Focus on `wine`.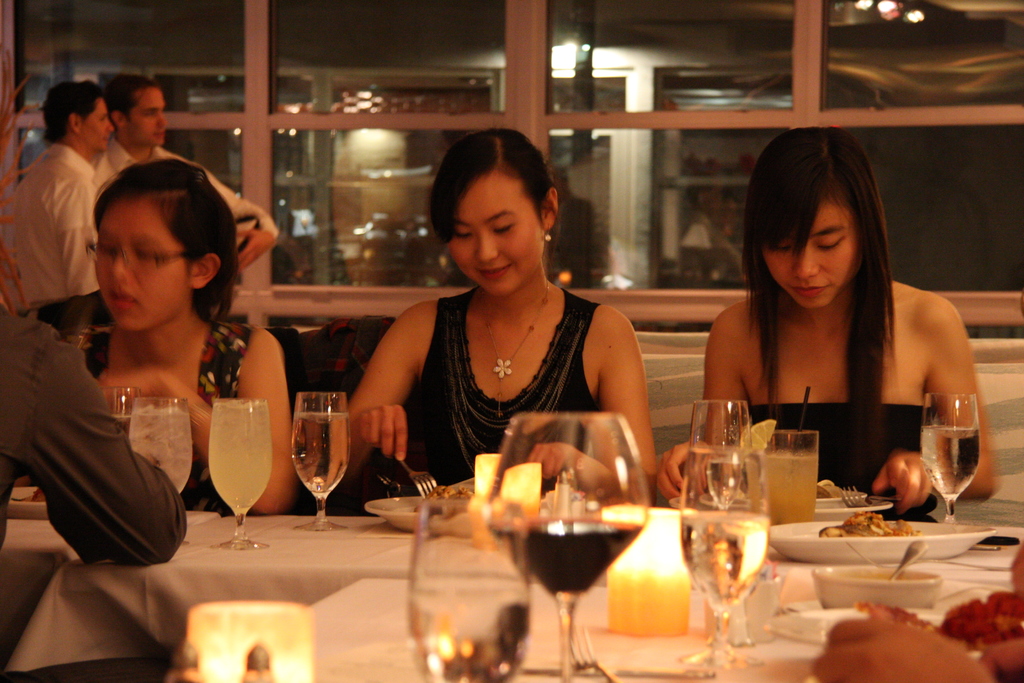
Focused at bbox=[682, 516, 770, 609].
